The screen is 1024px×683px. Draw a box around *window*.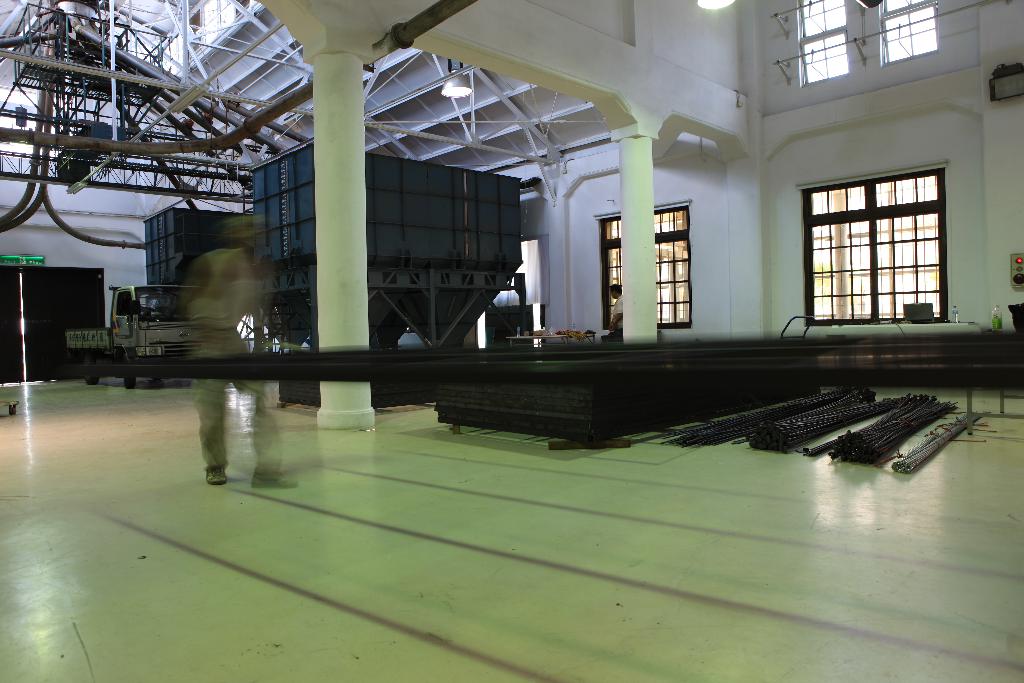
598,199,698,330.
